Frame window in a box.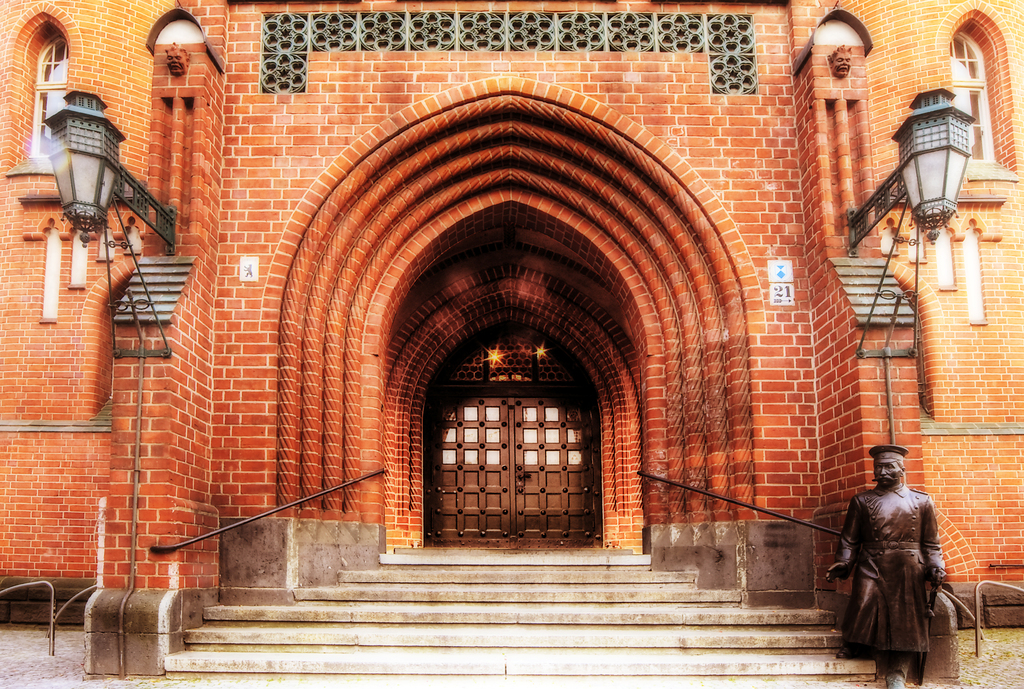
left=950, top=27, right=1002, bottom=173.
